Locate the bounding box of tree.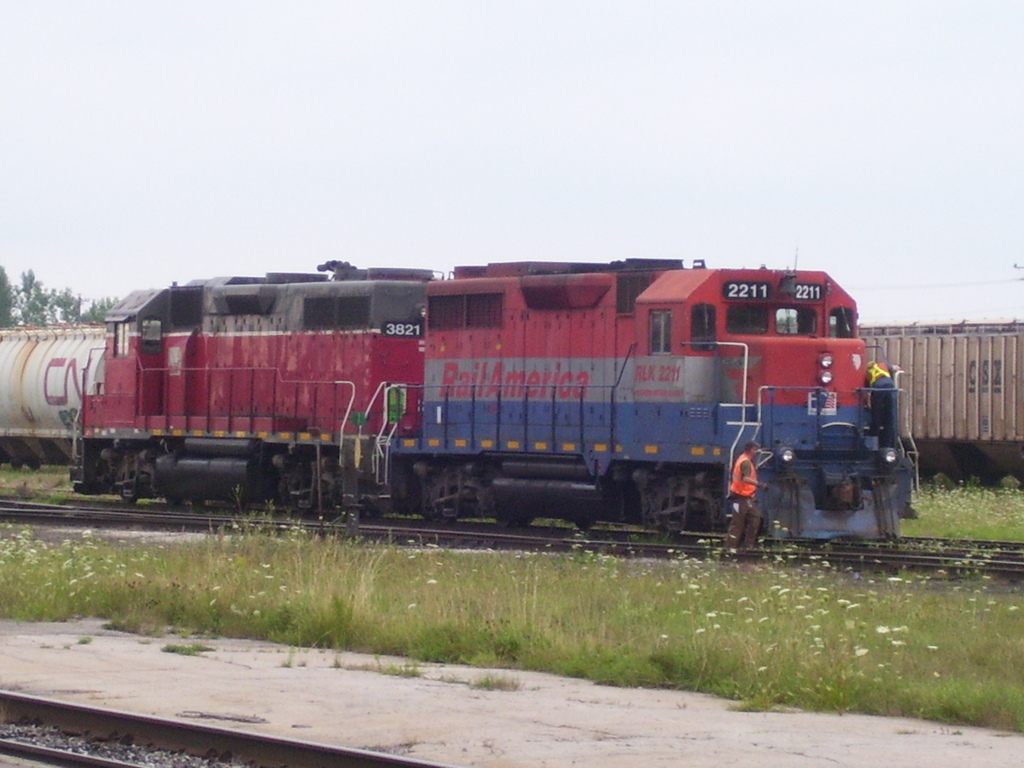
Bounding box: pyautogui.locateOnScreen(0, 266, 16, 335).
